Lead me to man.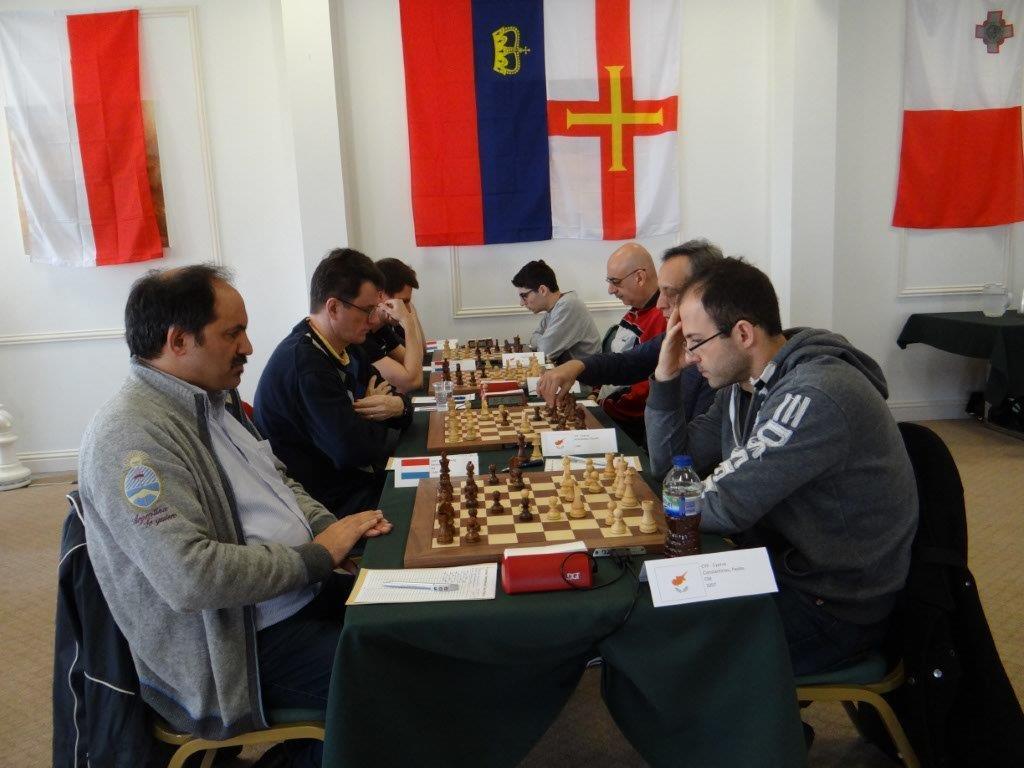
Lead to [left=593, top=253, right=925, bottom=764].
